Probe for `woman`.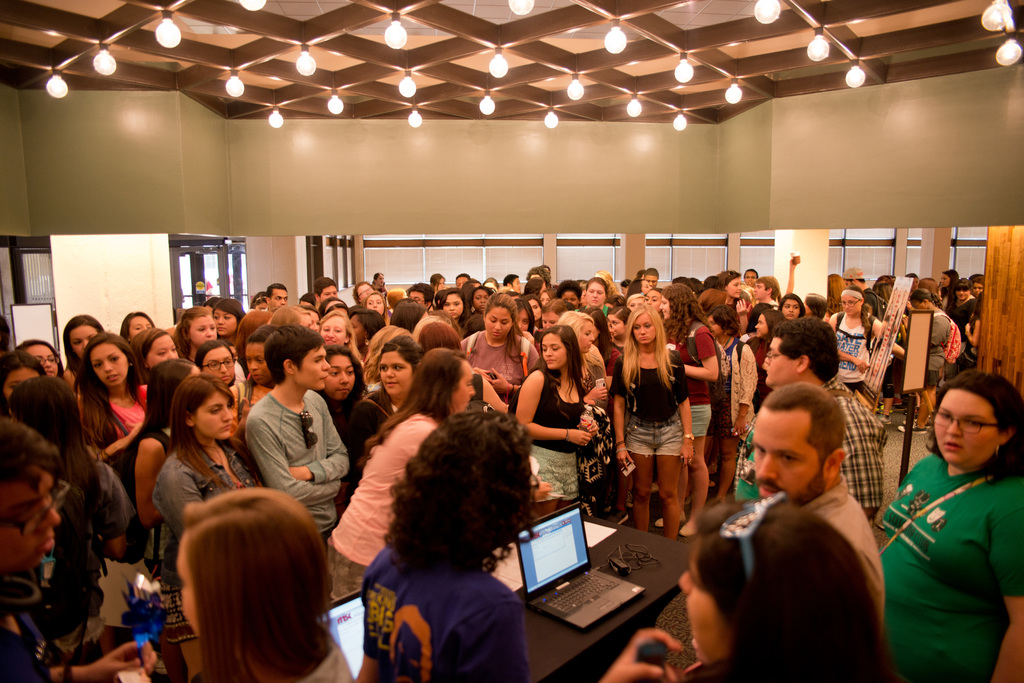
Probe result: 532, 298, 569, 338.
